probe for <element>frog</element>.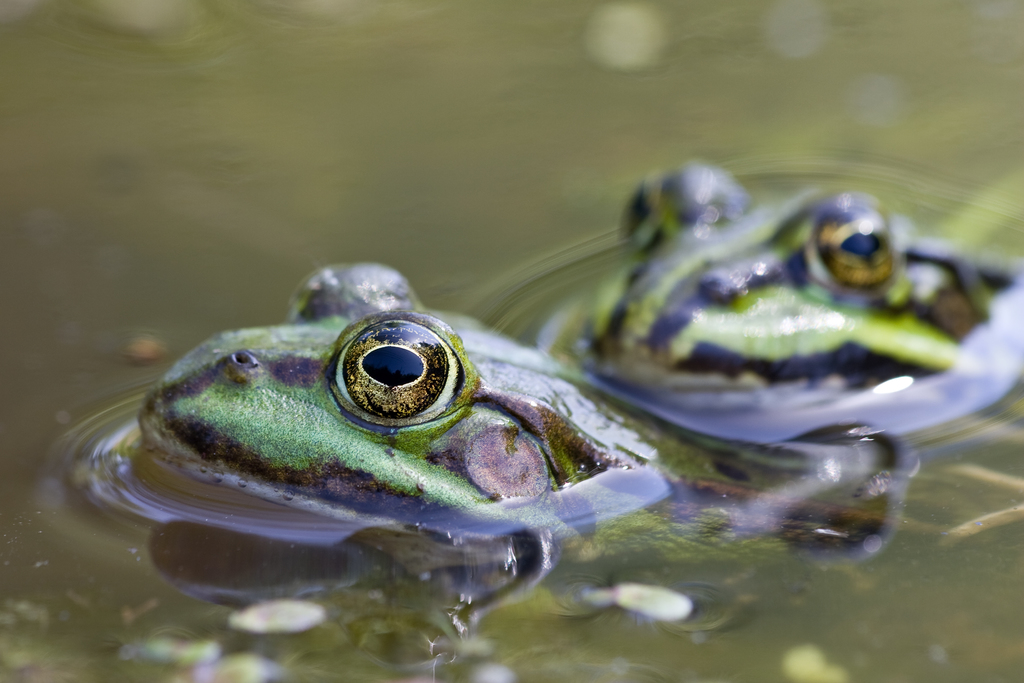
Probe result: (132,262,814,576).
